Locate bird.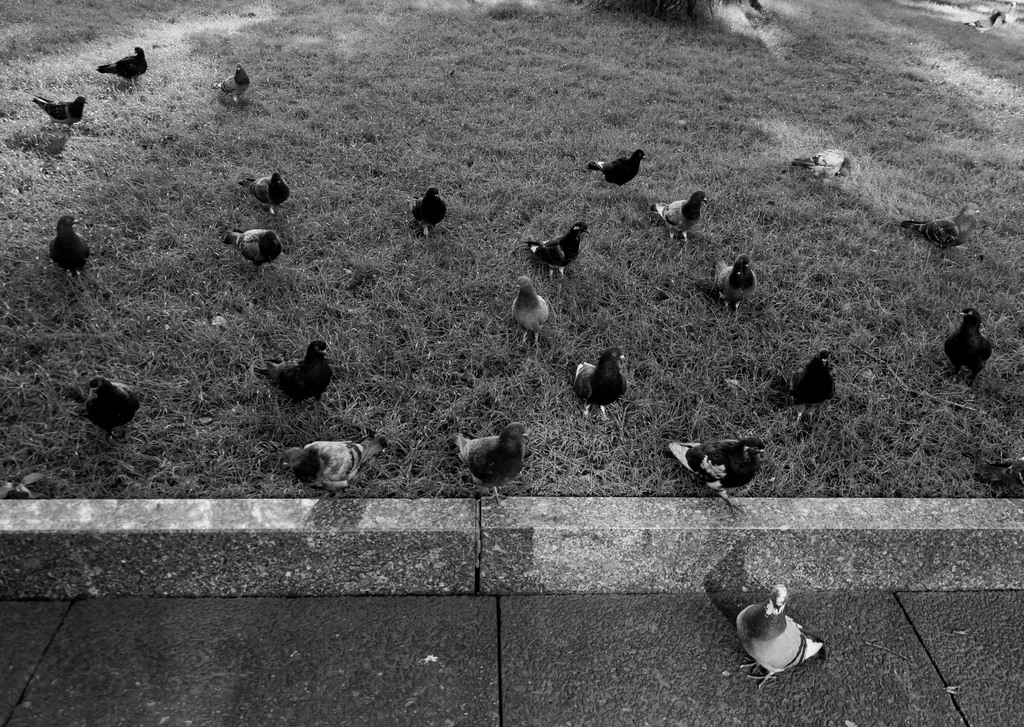
Bounding box: locate(67, 377, 143, 443).
